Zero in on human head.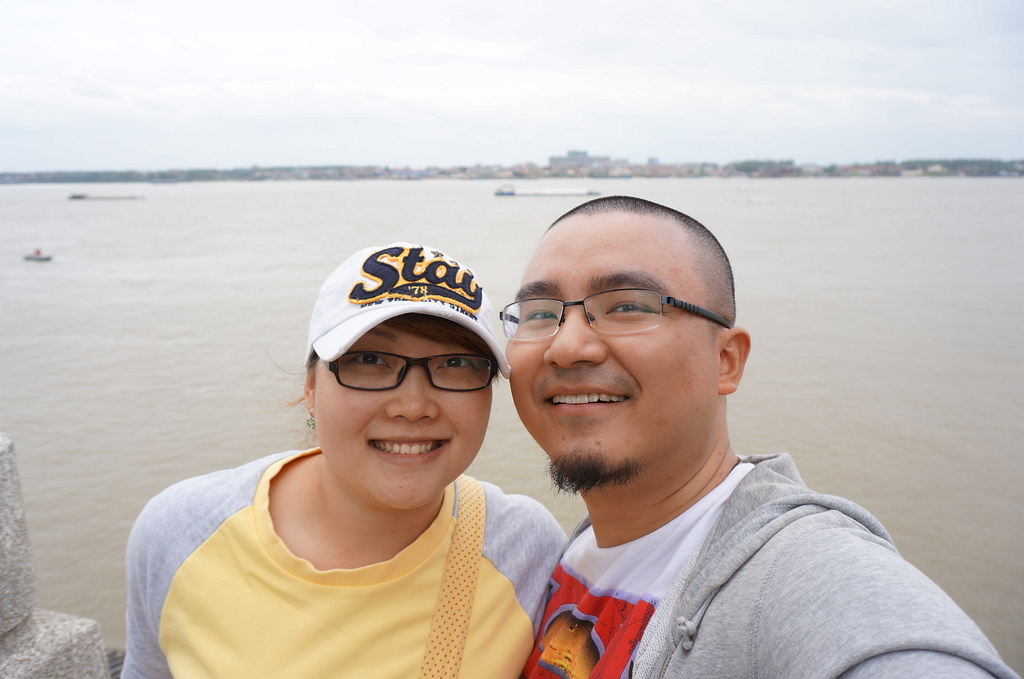
Zeroed in: region(307, 236, 500, 504).
